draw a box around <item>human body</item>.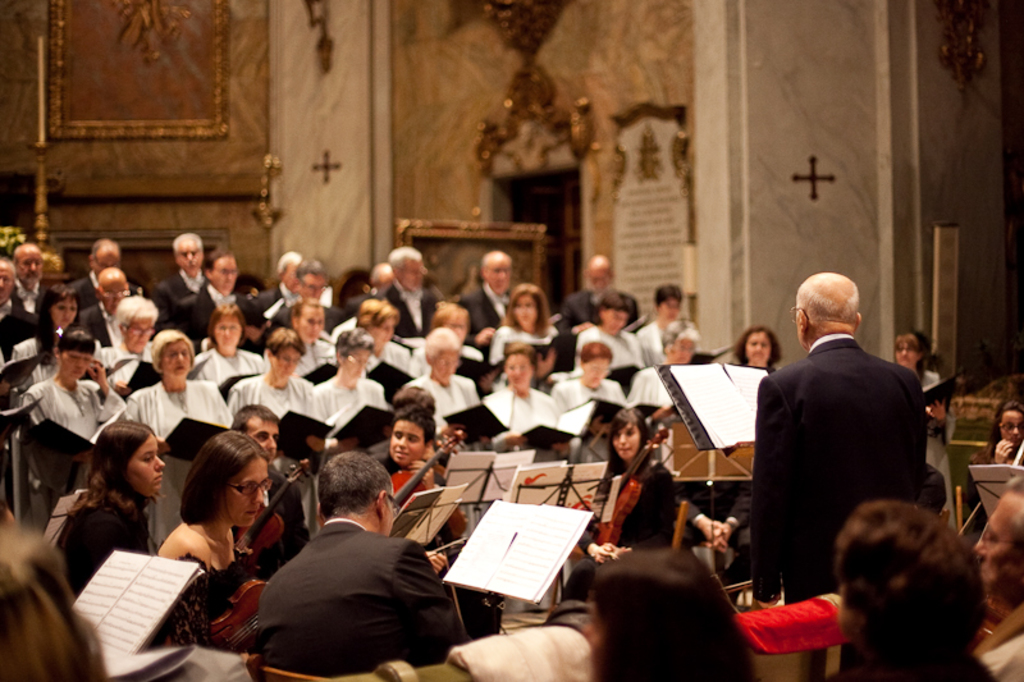
[x1=365, y1=385, x2=440, y2=468].
